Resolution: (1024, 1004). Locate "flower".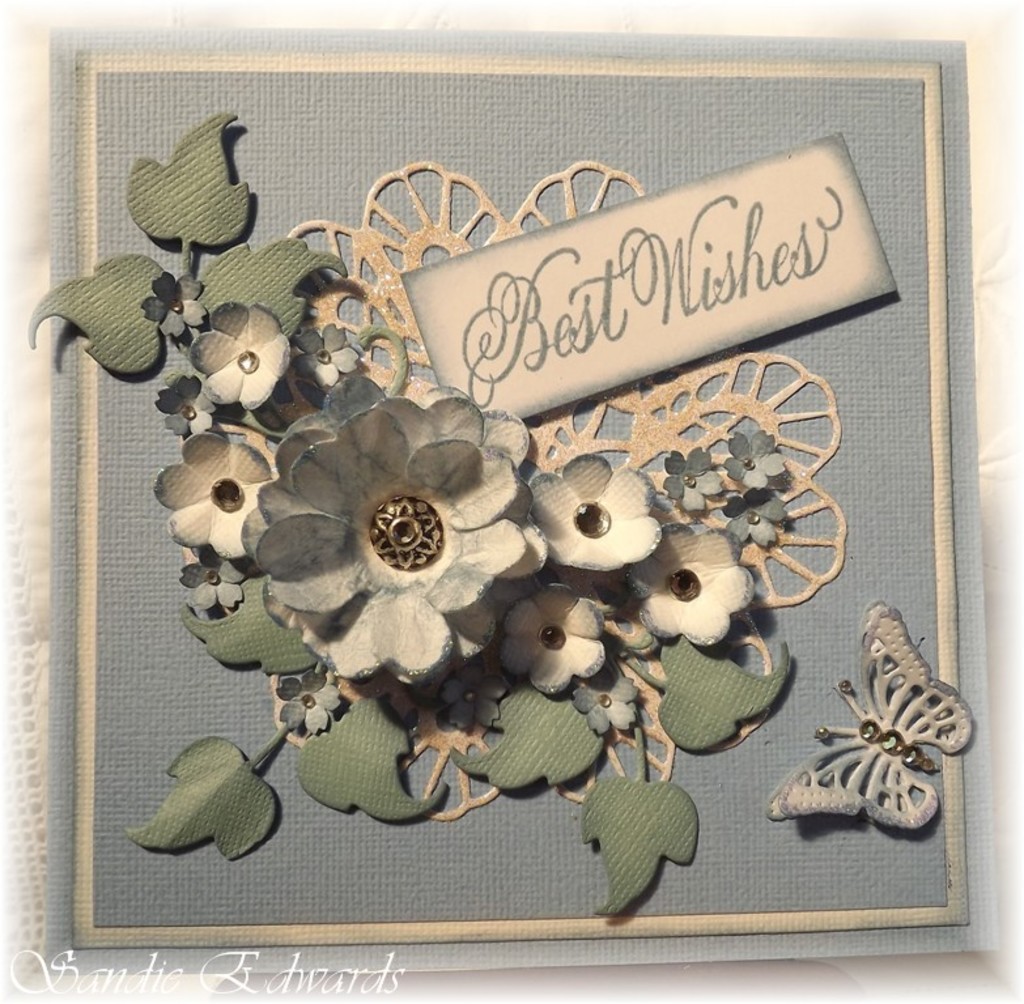
(625, 523, 757, 646).
